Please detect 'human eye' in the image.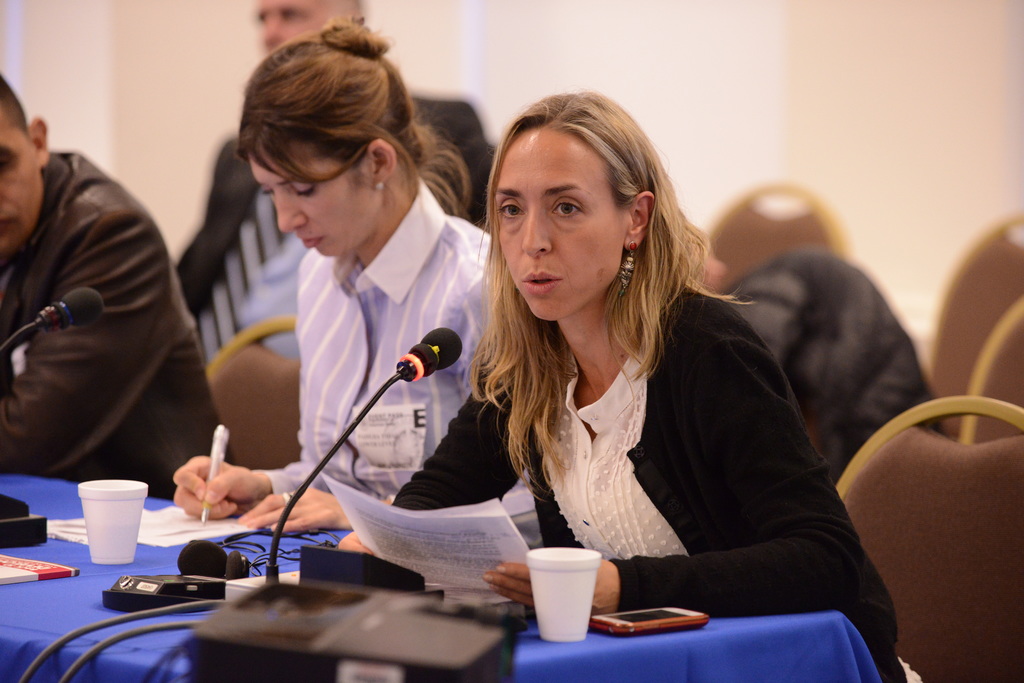
crop(543, 191, 588, 225).
